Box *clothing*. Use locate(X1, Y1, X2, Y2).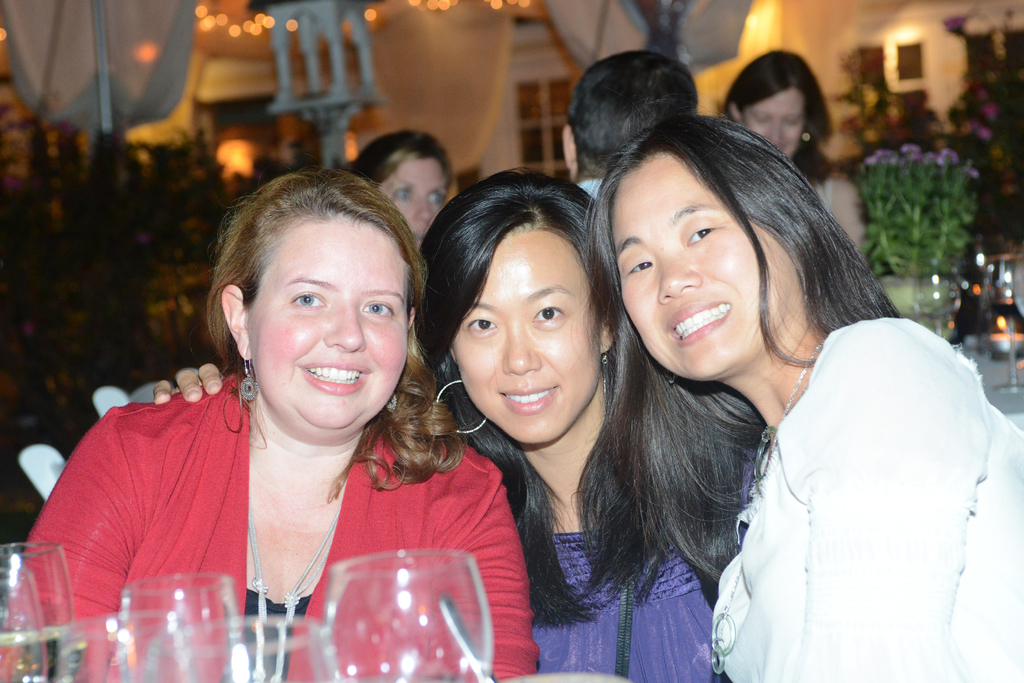
locate(533, 419, 769, 682).
